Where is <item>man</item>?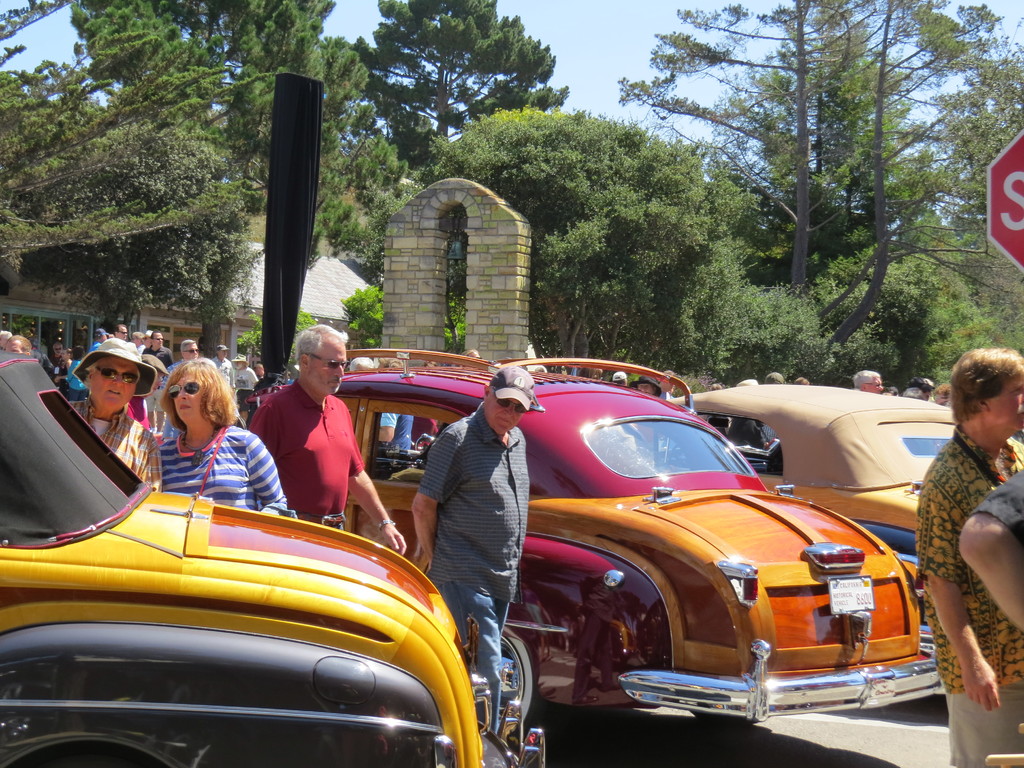
box=[230, 357, 259, 388].
